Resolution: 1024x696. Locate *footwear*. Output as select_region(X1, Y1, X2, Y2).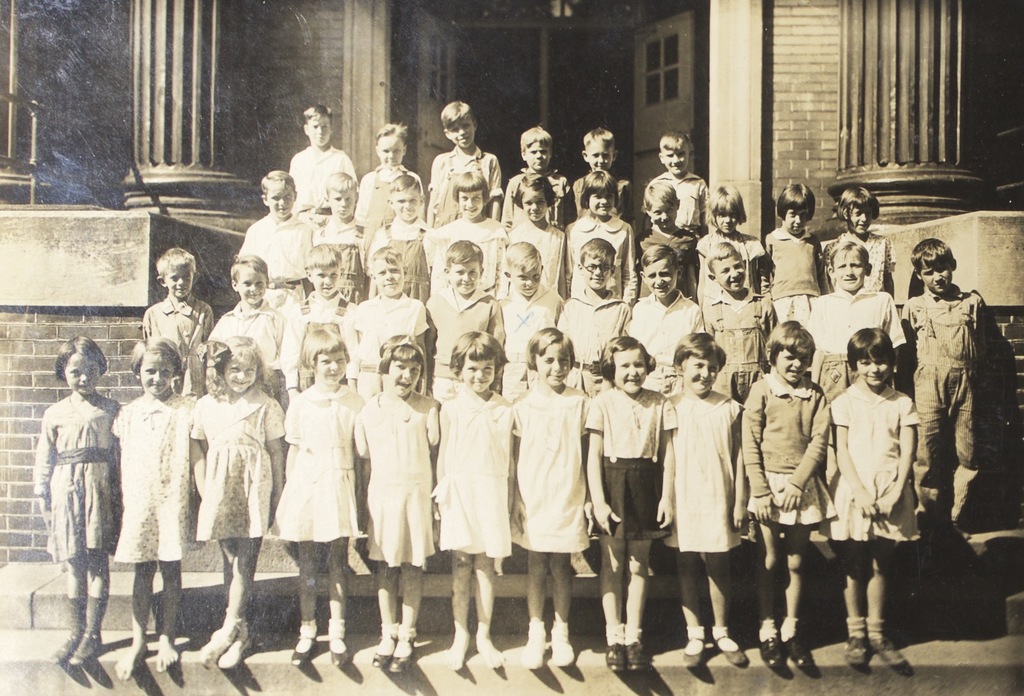
select_region(374, 652, 394, 670).
